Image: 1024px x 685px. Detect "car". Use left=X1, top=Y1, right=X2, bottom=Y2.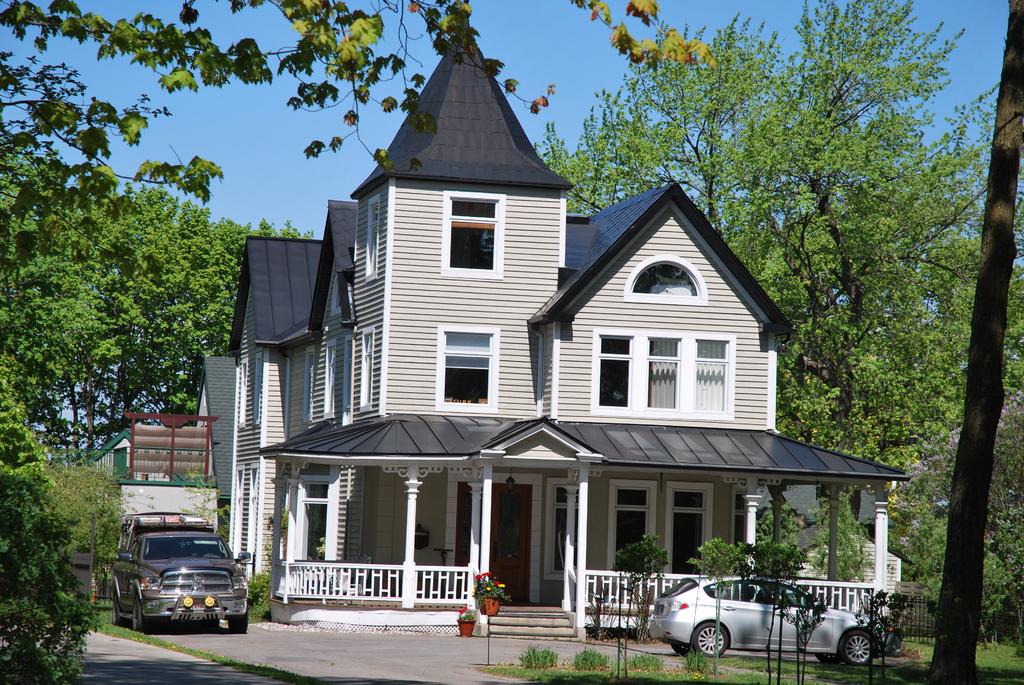
left=111, top=514, right=247, bottom=635.
